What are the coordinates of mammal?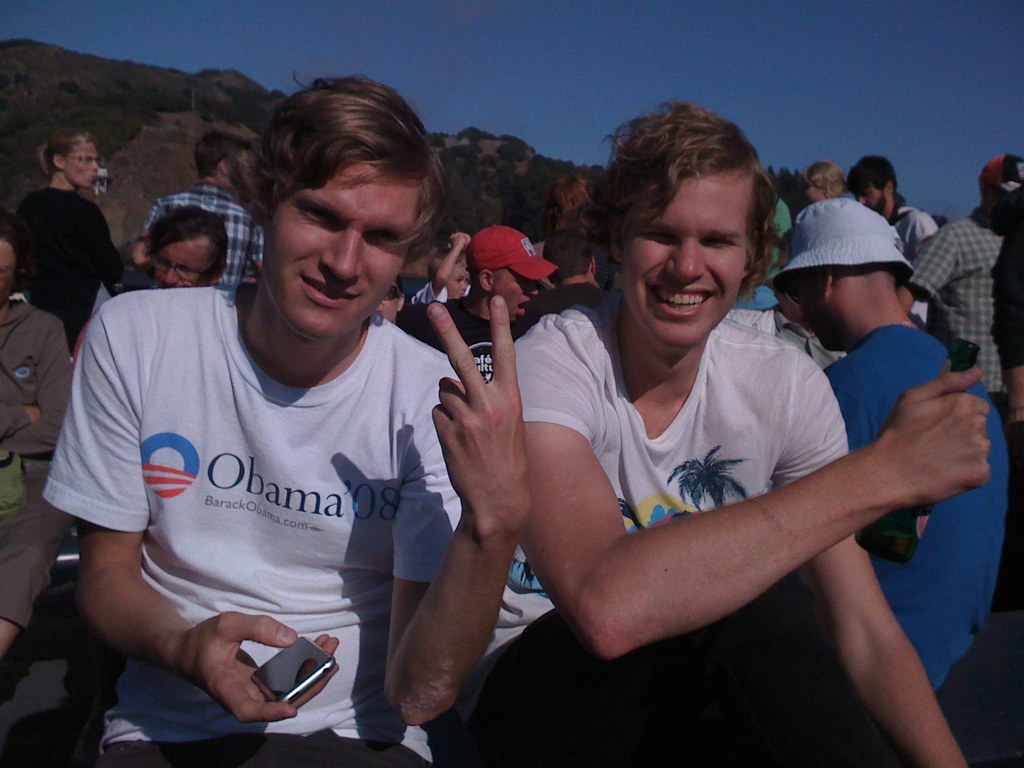
(38,72,525,767).
